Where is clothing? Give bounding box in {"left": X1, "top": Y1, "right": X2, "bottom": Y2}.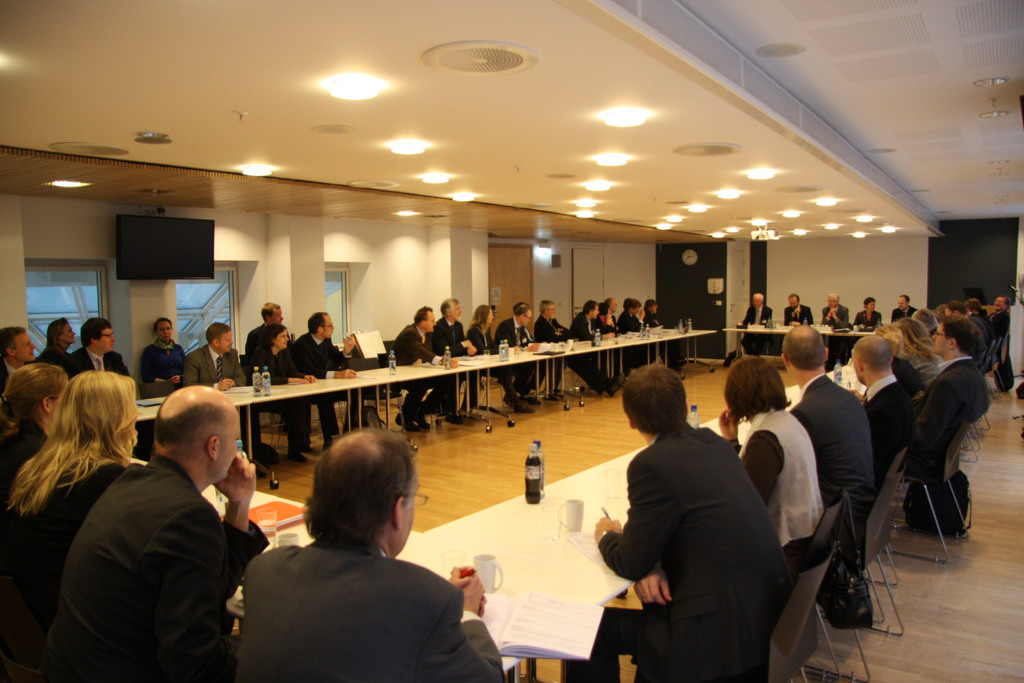
{"left": 900, "top": 343, "right": 945, "bottom": 389}.
